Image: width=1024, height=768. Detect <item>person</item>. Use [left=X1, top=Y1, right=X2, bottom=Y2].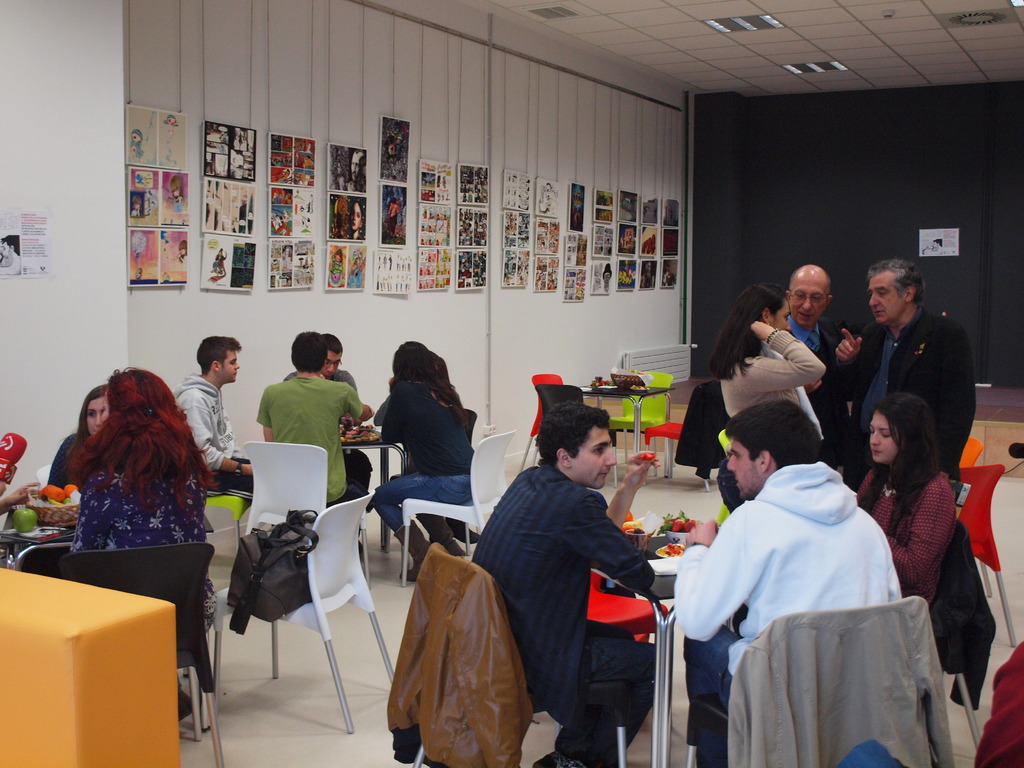
[left=255, top=324, right=371, bottom=508].
